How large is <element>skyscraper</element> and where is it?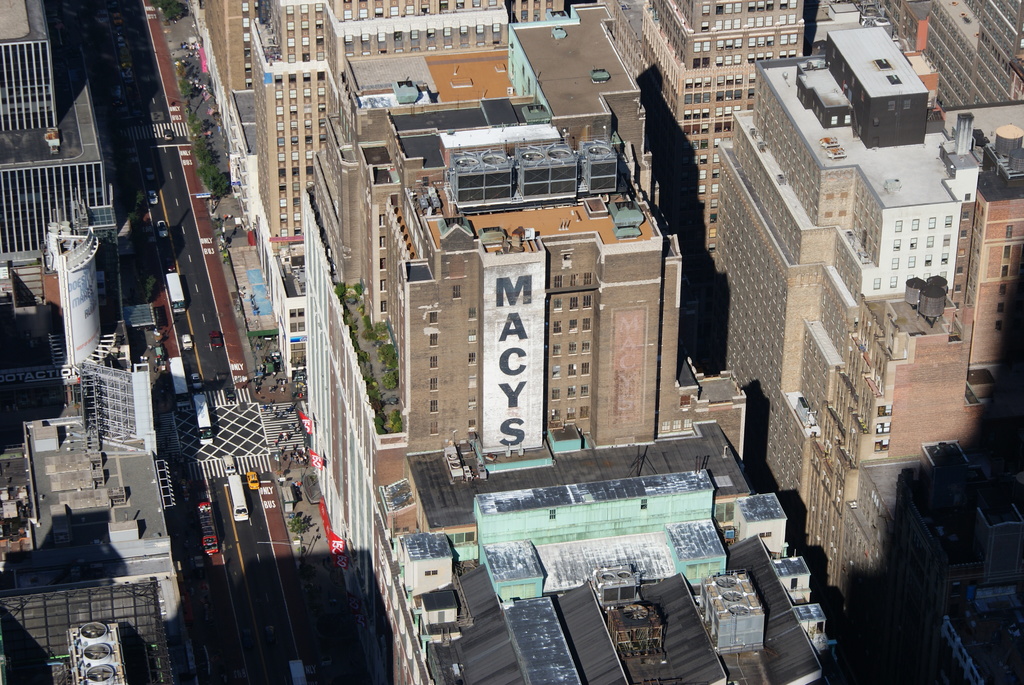
Bounding box: l=191, t=0, r=536, b=295.
